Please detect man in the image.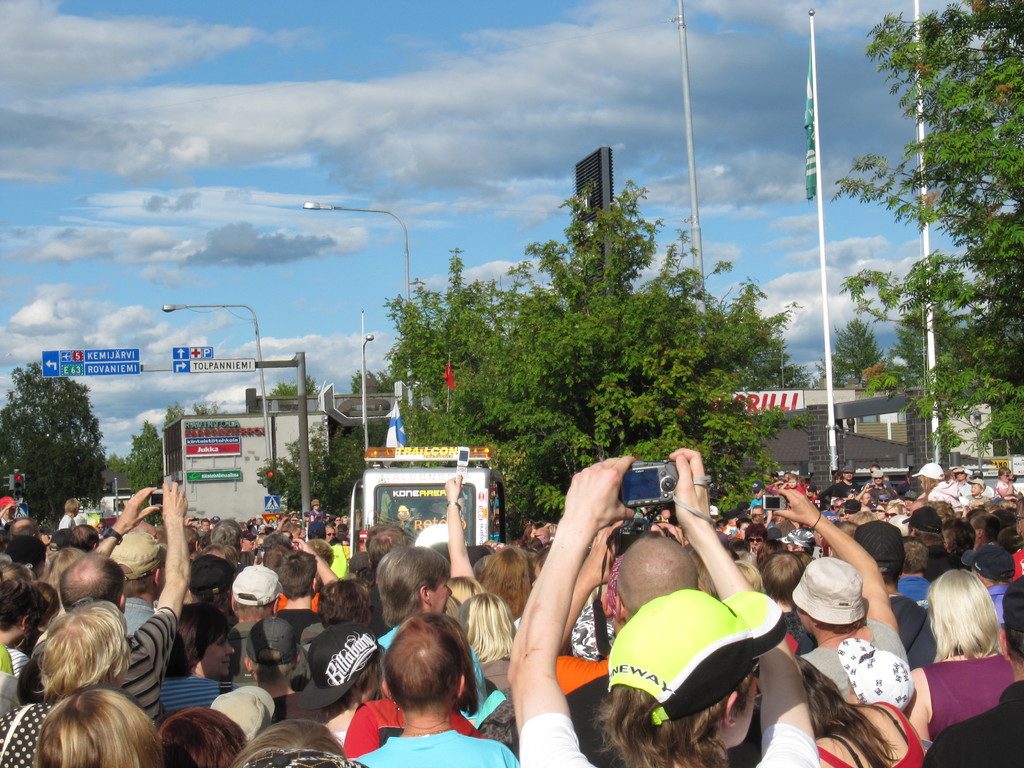
x1=324, y1=524, x2=337, y2=541.
